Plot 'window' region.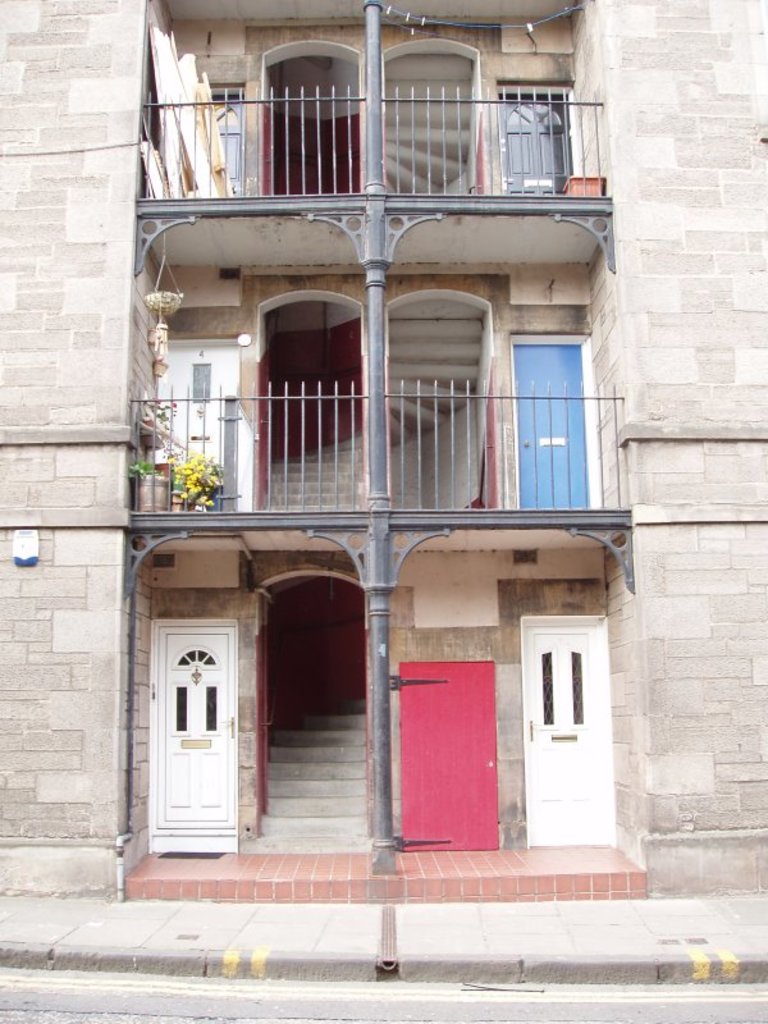
Plotted at (x1=500, y1=305, x2=605, y2=507).
